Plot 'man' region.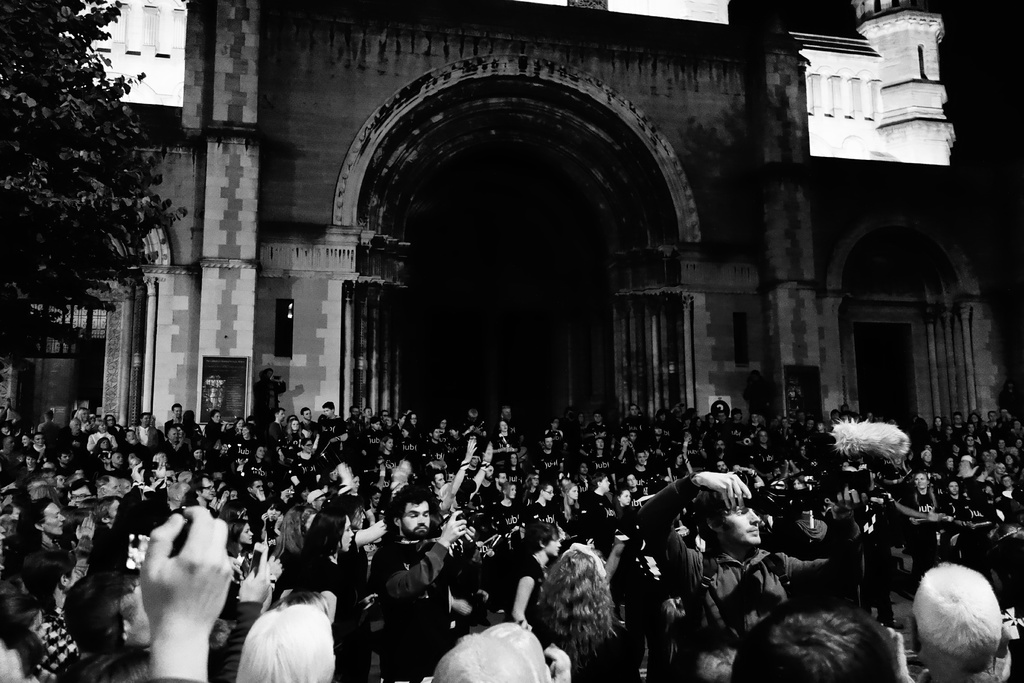
Plotted at [x1=714, y1=440, x2=733, y2=456].
